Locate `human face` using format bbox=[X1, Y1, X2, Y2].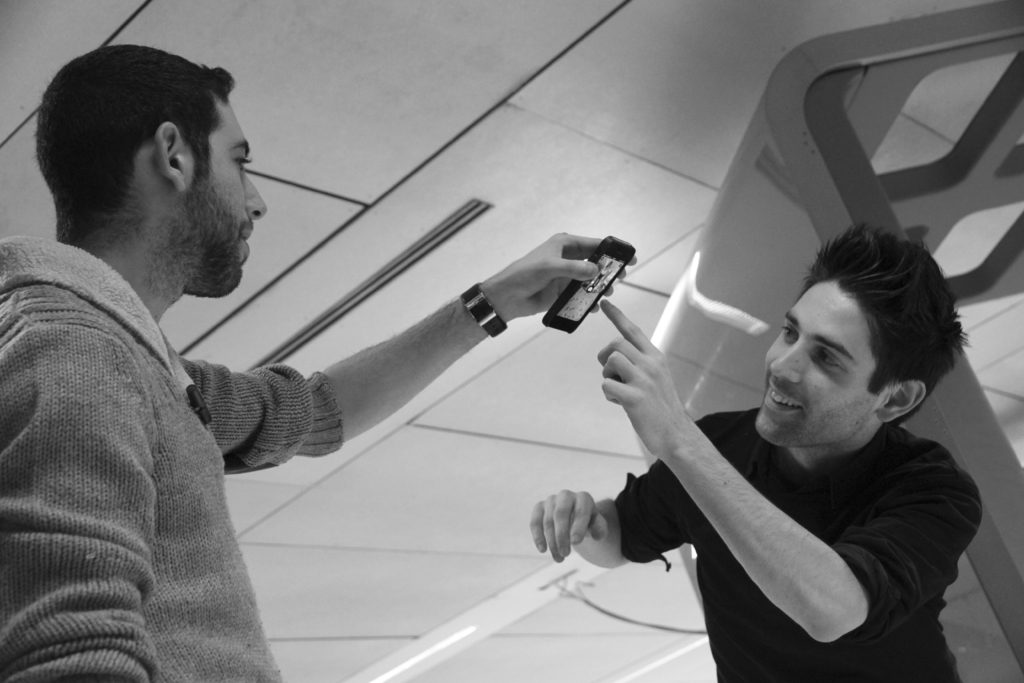
bbox=[752, 281, 881, 448].
